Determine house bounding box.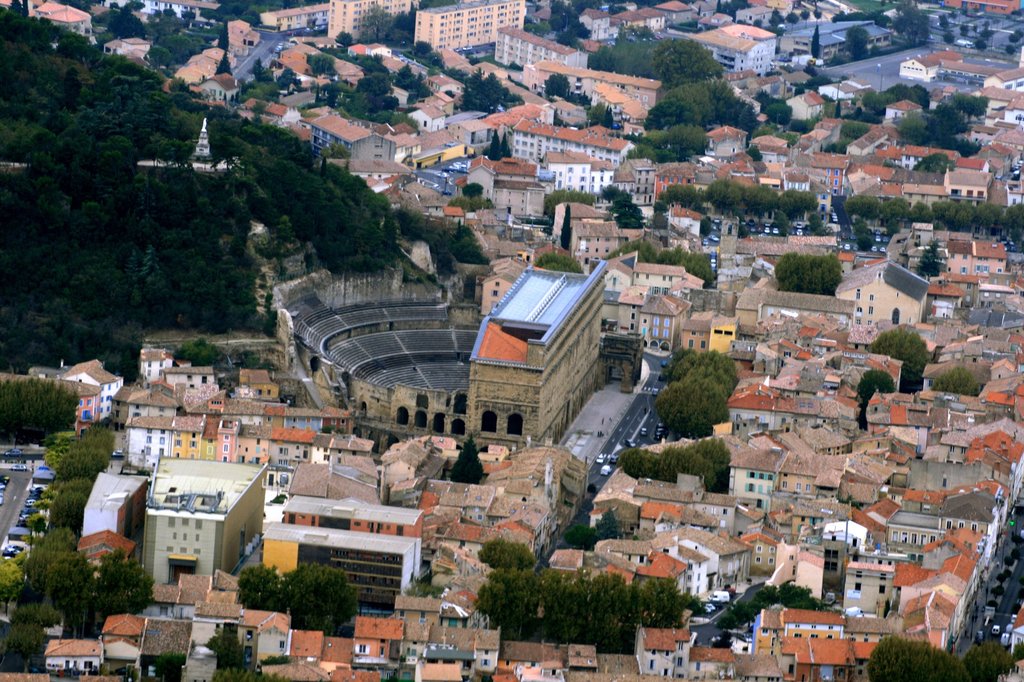
Determined: region(530, 66, 671, 116).
